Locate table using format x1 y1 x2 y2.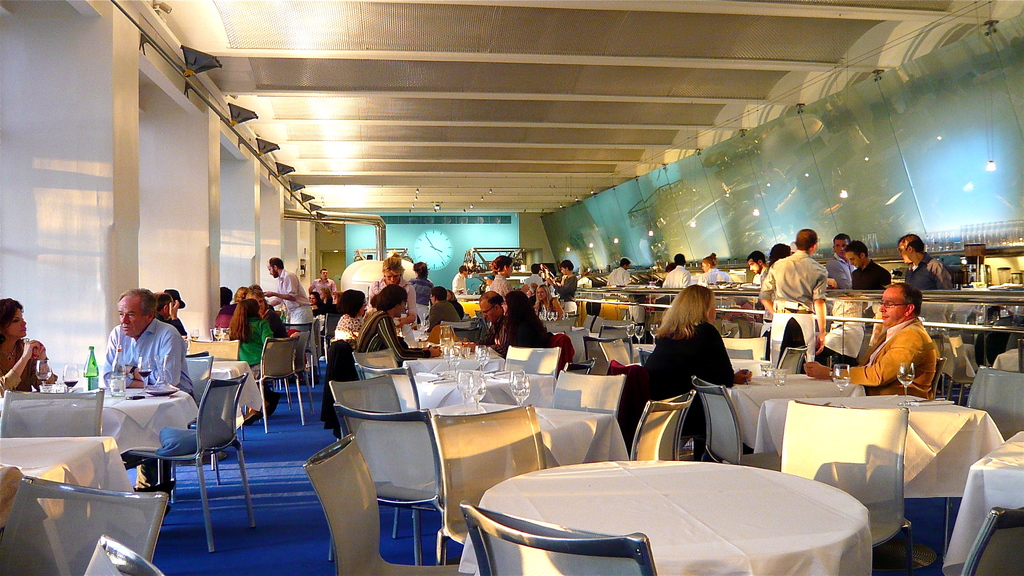
474 452 886 570.
